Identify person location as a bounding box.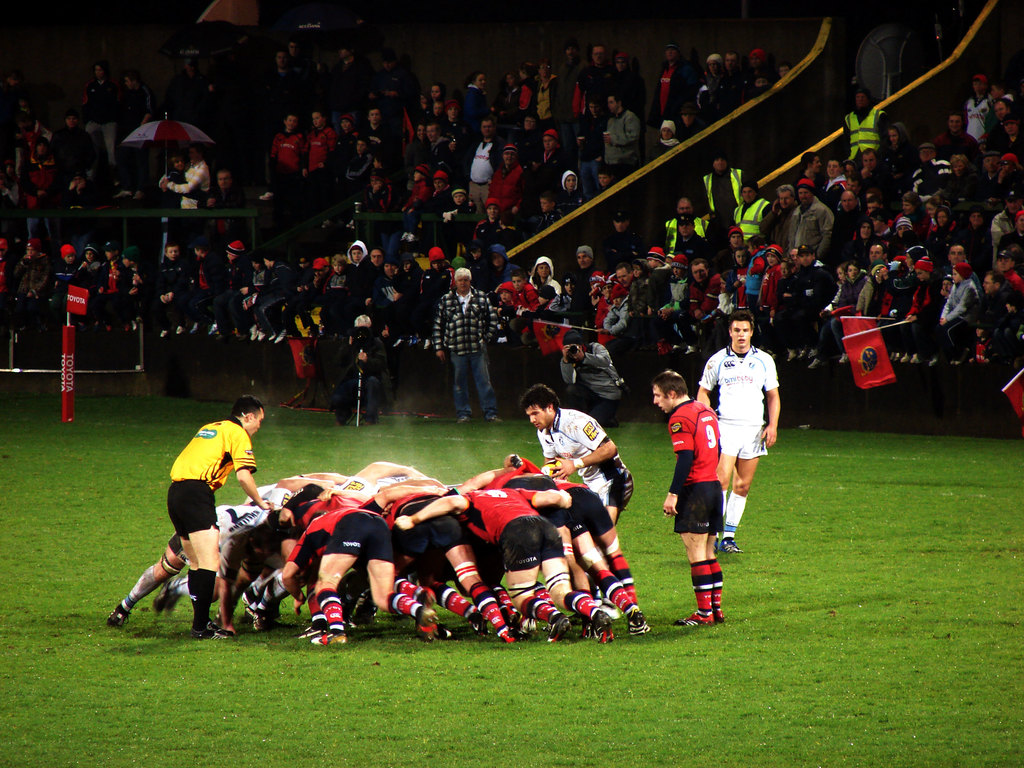
(x1=647, y1=369, x2=726, y2=627).
